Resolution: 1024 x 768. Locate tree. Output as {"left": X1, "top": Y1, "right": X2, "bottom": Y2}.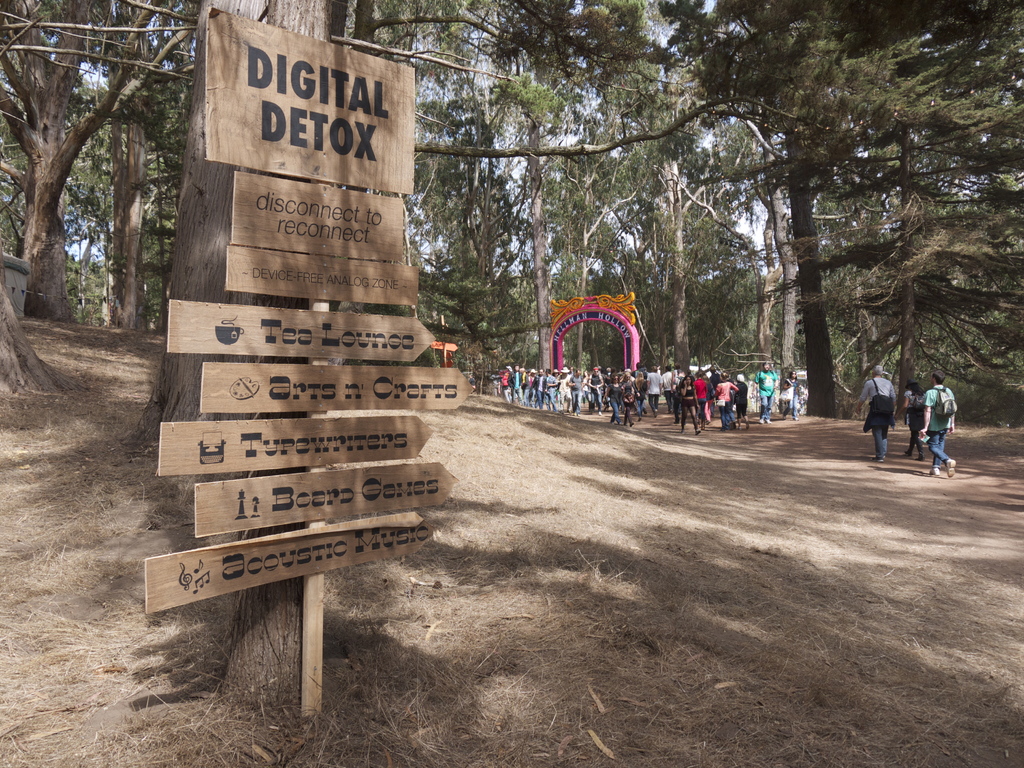
{"left": 1, "top": 0, "right": 654, "bottom": 410}.
